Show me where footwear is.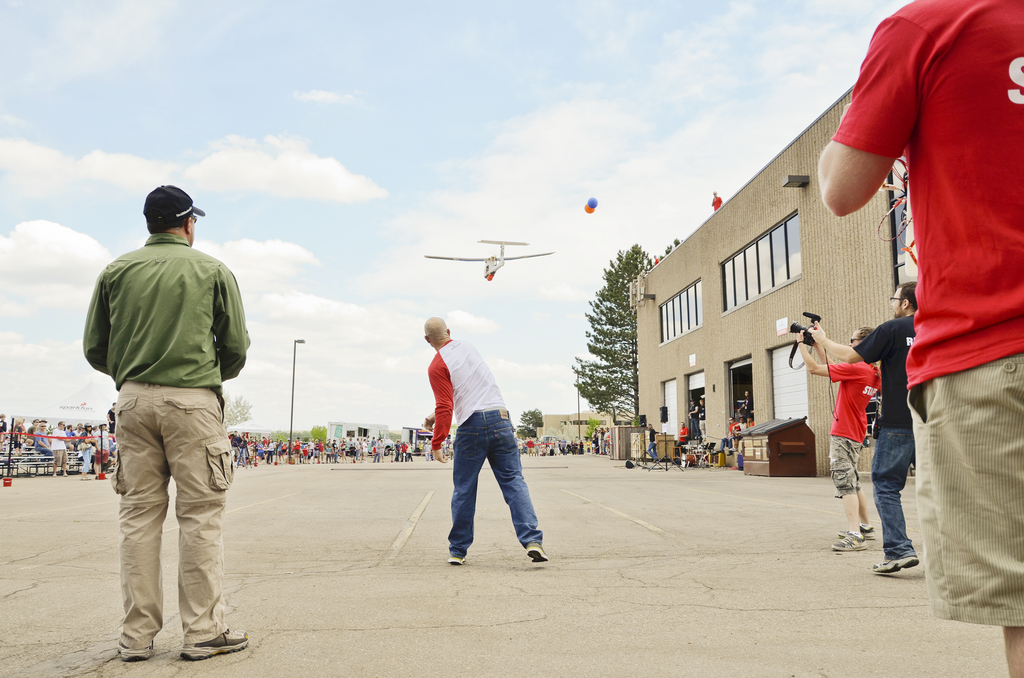
footwear is at detection(872, 552, 917, 577).
